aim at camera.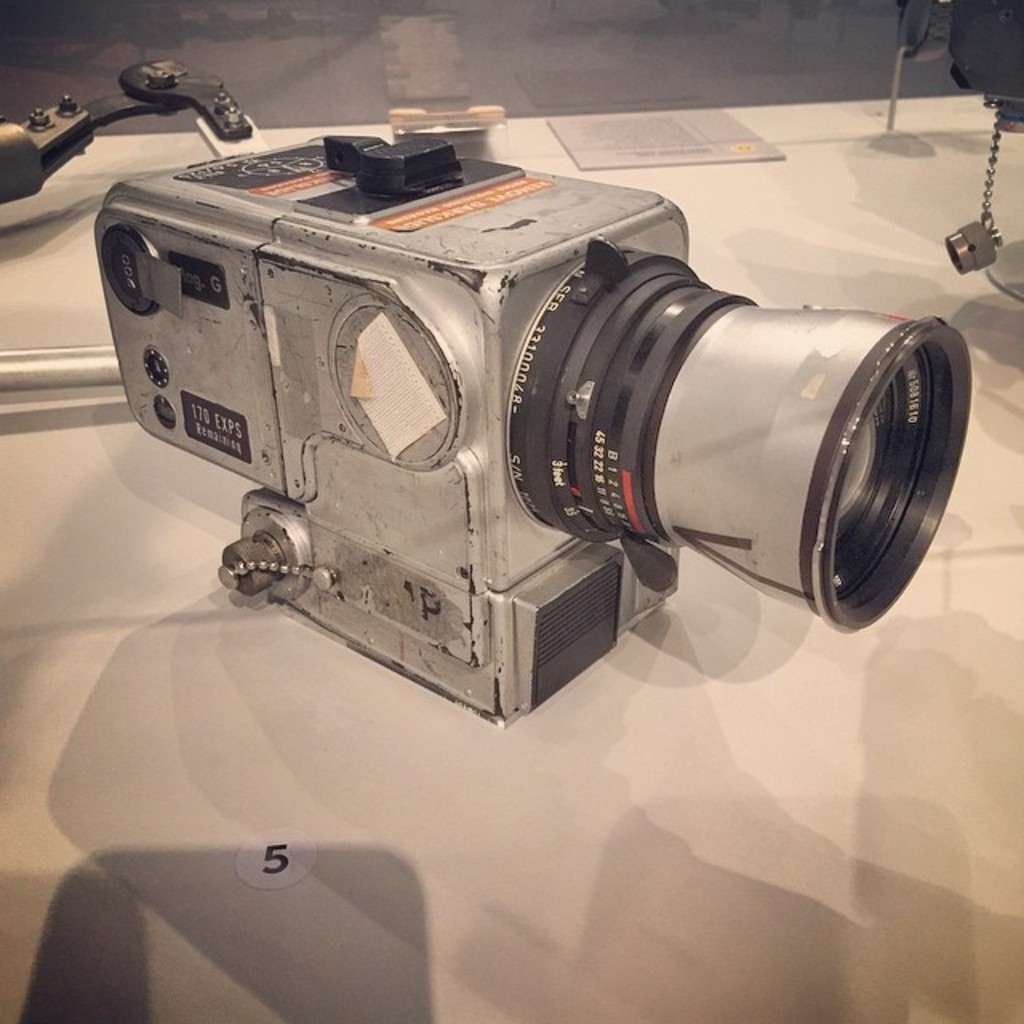
Aimed at x1=94 y1=91 x2=926 y2=792.
